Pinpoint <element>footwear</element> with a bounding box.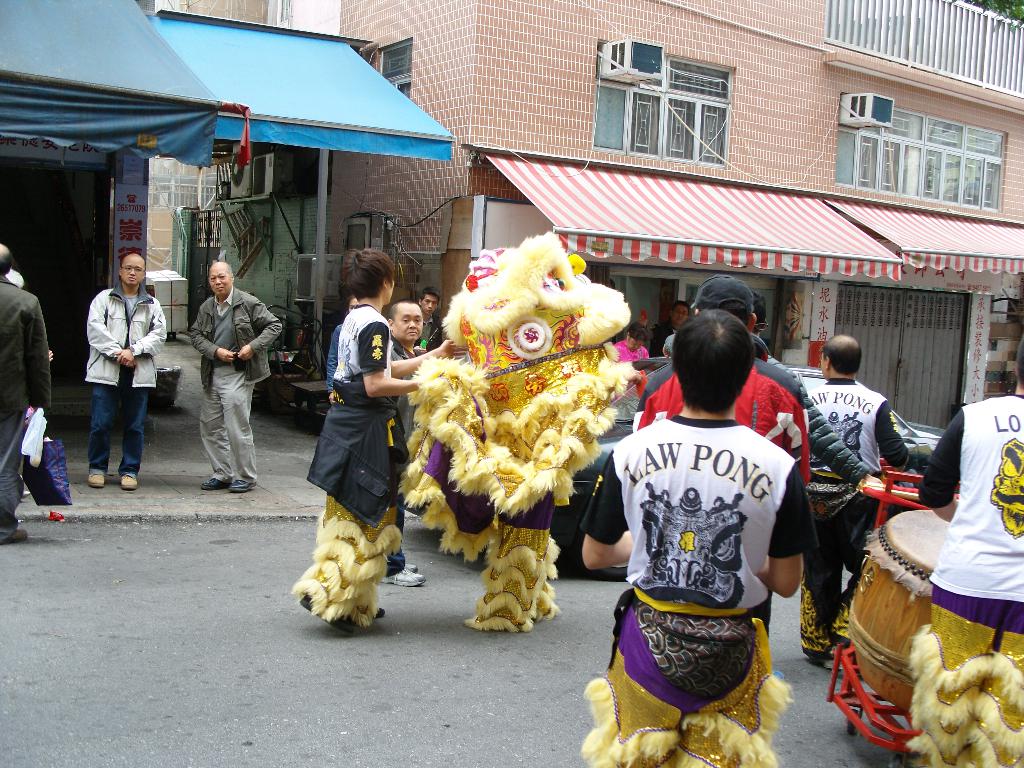
(229, 477, 258, 493).
